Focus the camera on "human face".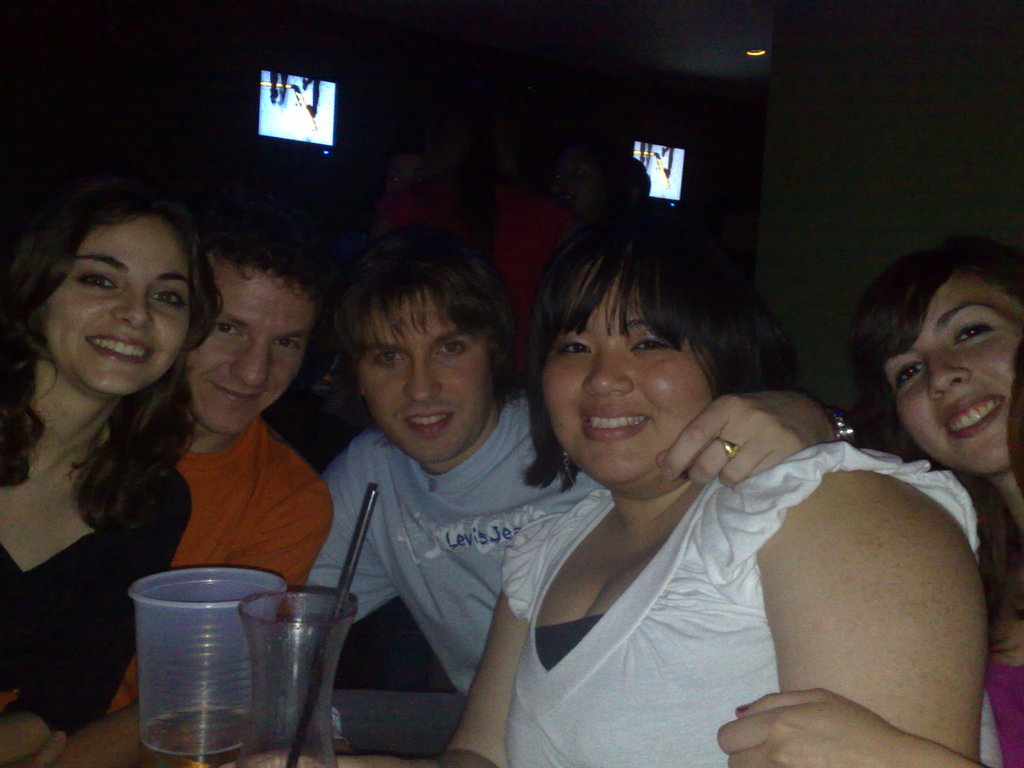
Focus region: left=356, top=287, right=494, bottom=463.
